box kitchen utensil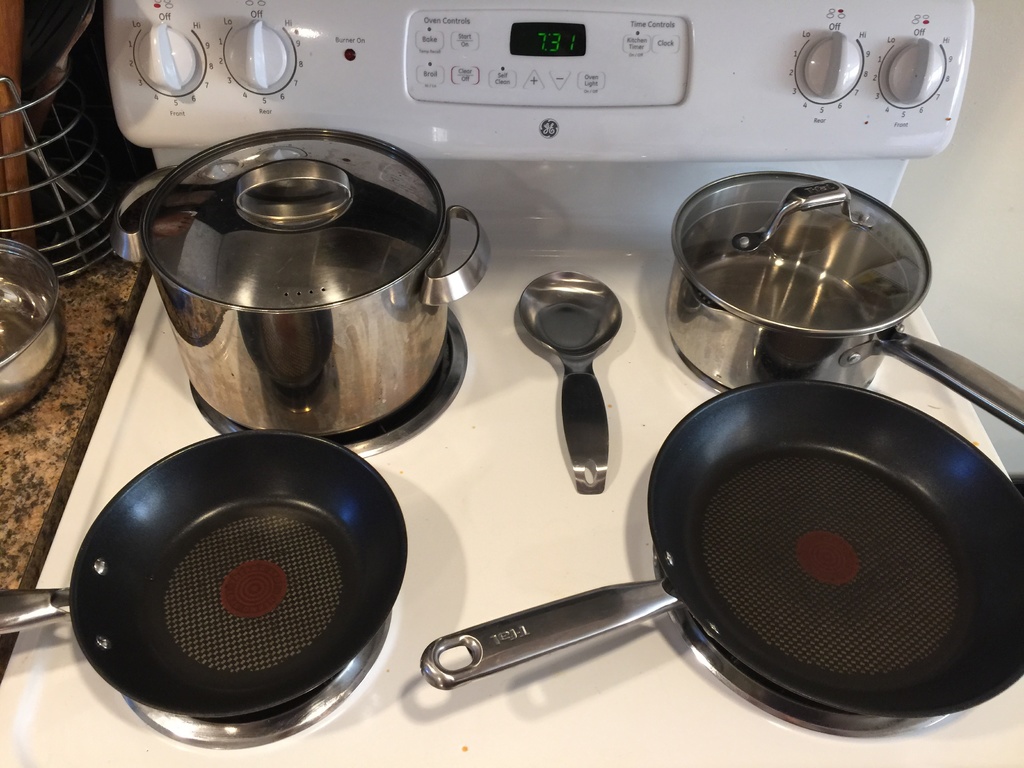
{"left": 0, "top": 425, "right": 411, "bottom": 721}
